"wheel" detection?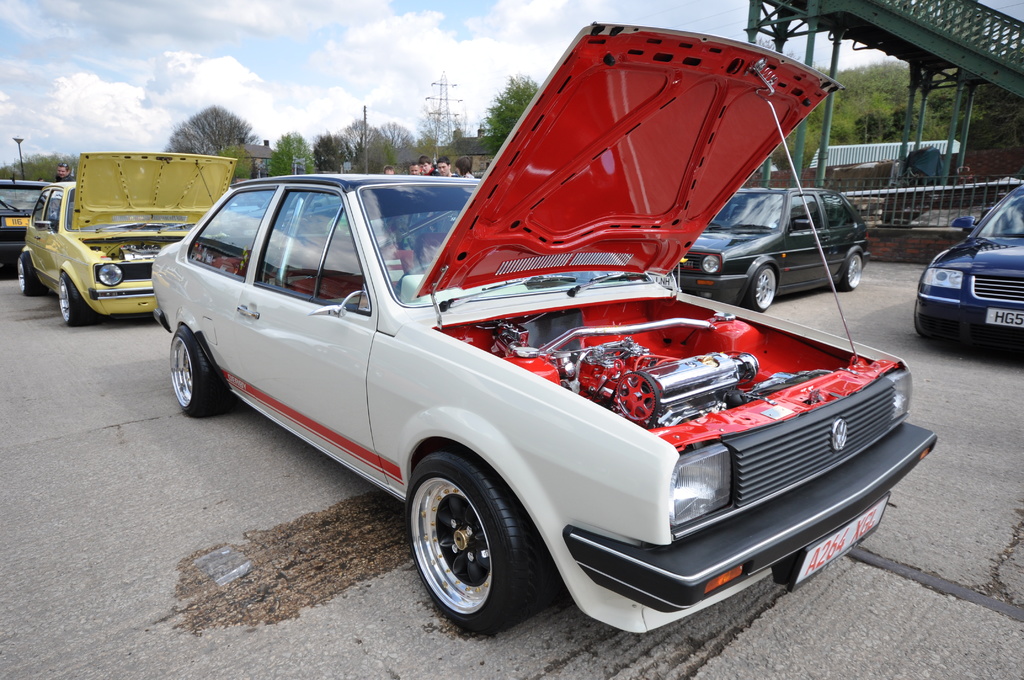
Rect(169, 325, 228, 414)
